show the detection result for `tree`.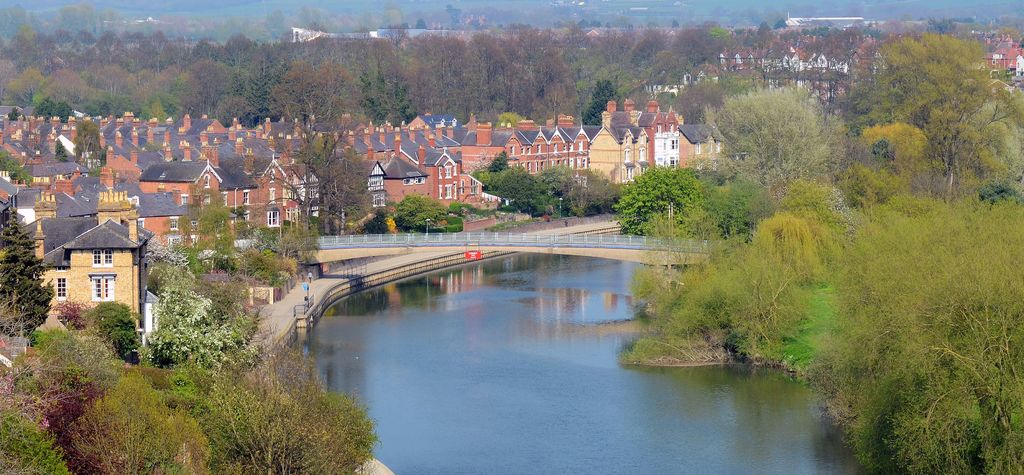
bbox=[824, 201, 1023, 474].
